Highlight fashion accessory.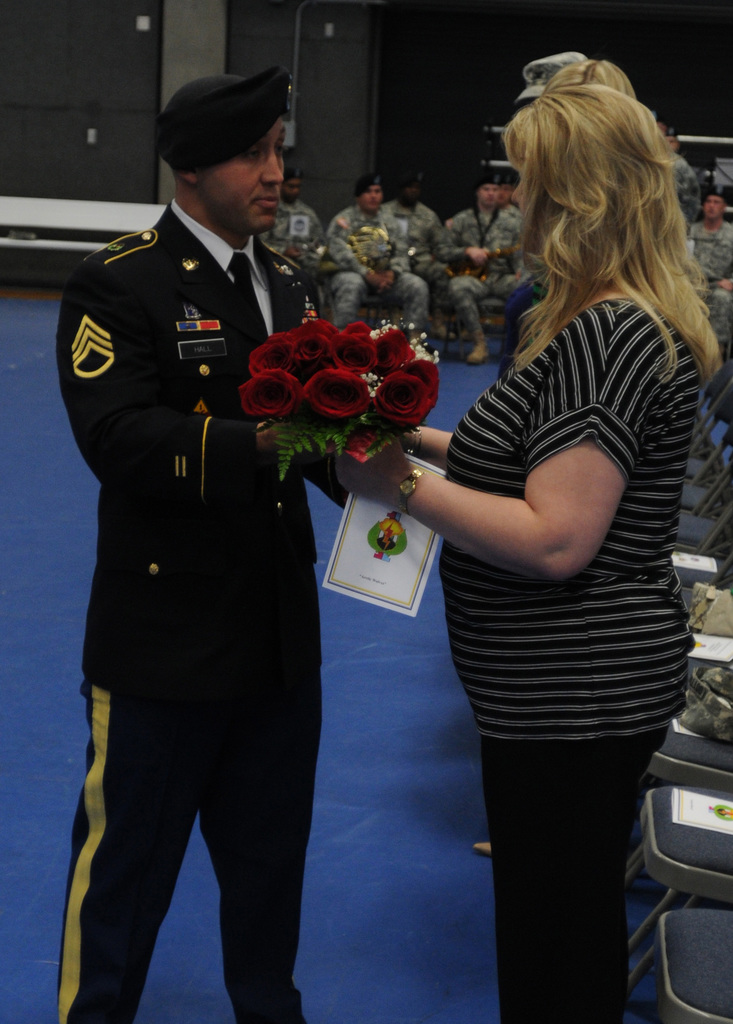
Highlighted region: locate(147, 59, 291, 174).
